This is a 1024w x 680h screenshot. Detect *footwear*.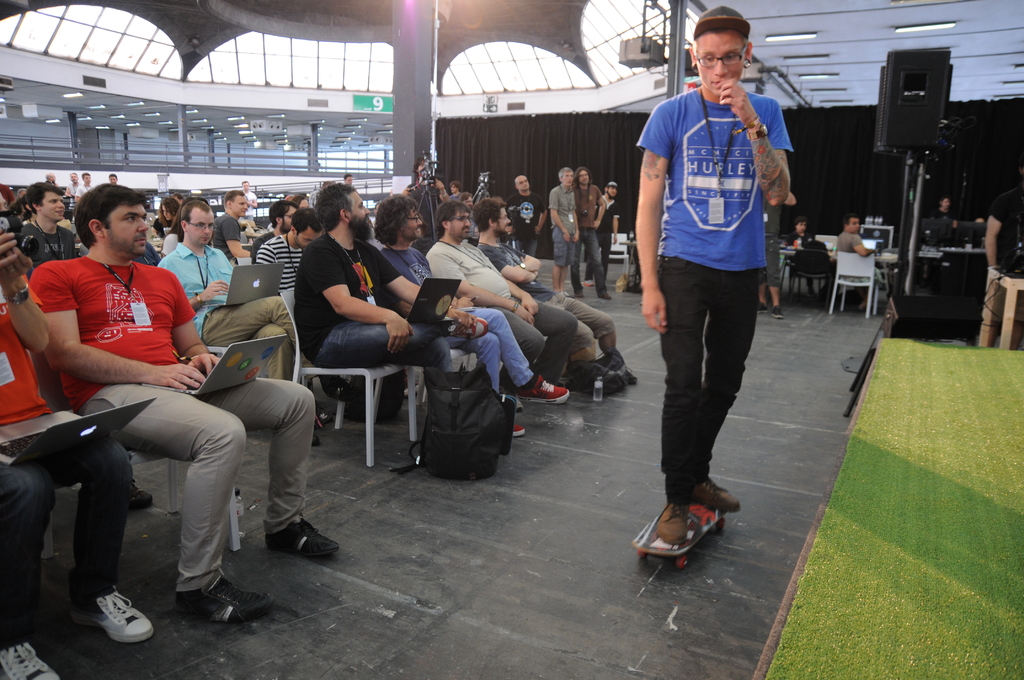
758 305 773 313.
